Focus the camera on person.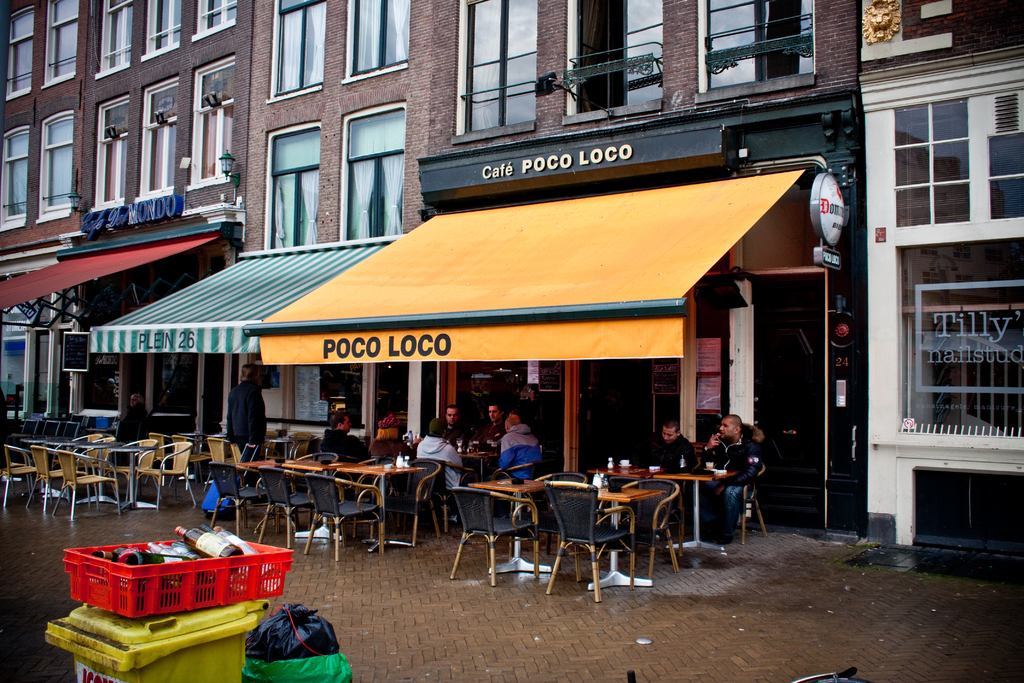
Focus region: [114, 389, 157, 468].
